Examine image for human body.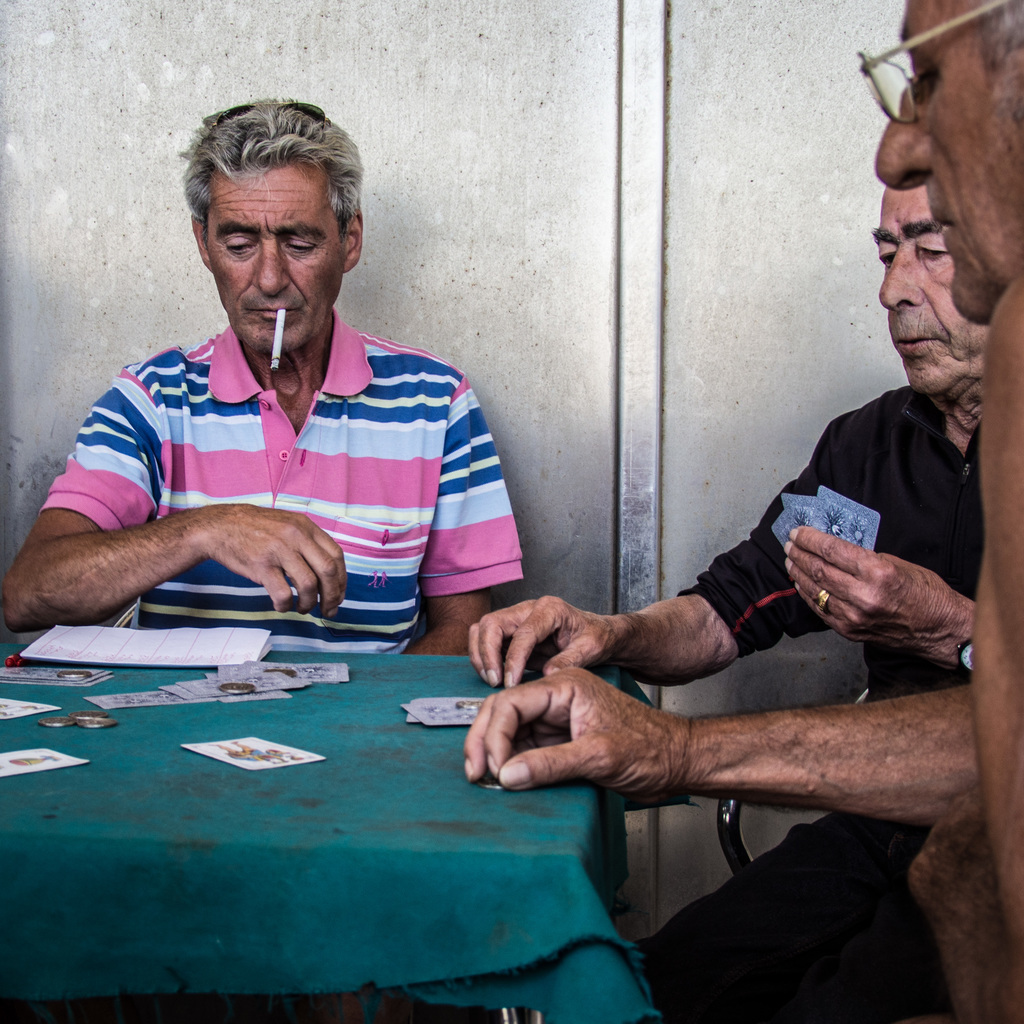
Examination result: 454:0:1023:1023.
